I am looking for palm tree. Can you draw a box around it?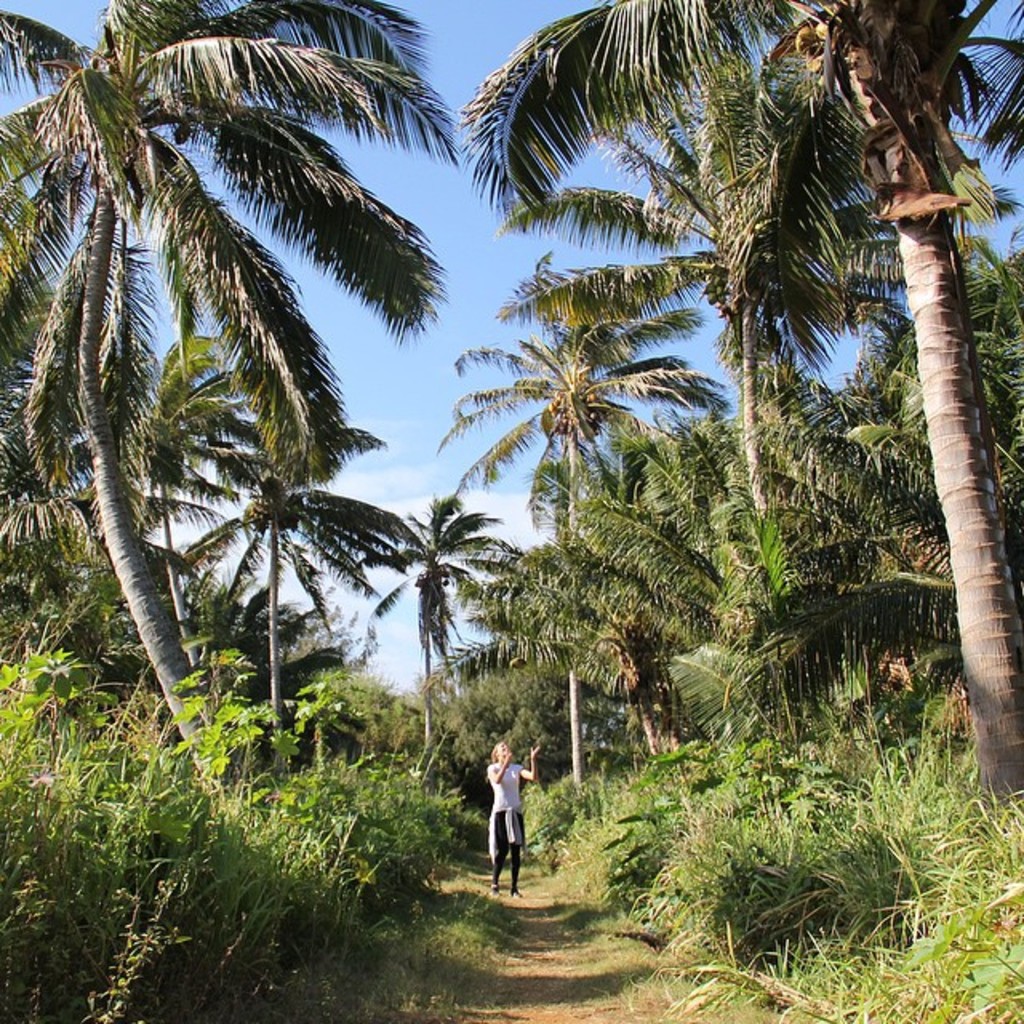
Sure, the bounding box is rect(357, 469, 546, 670).
